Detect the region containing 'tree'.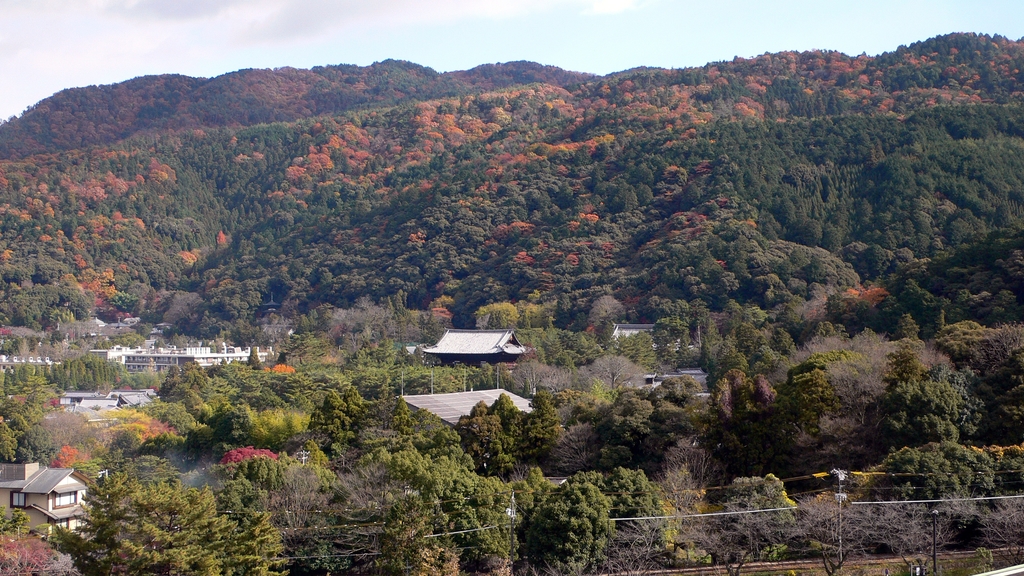
520/480/611/575.
